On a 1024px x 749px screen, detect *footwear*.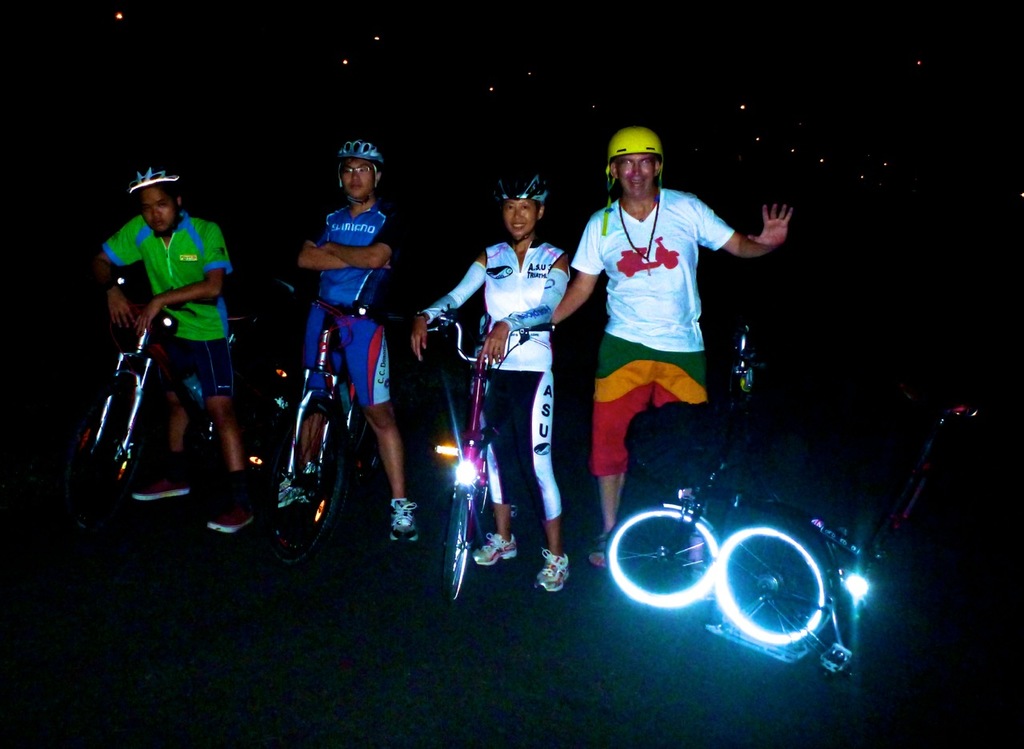
{"x1": 589, "y1": 535, "x2": 615, "y2": 570}.
